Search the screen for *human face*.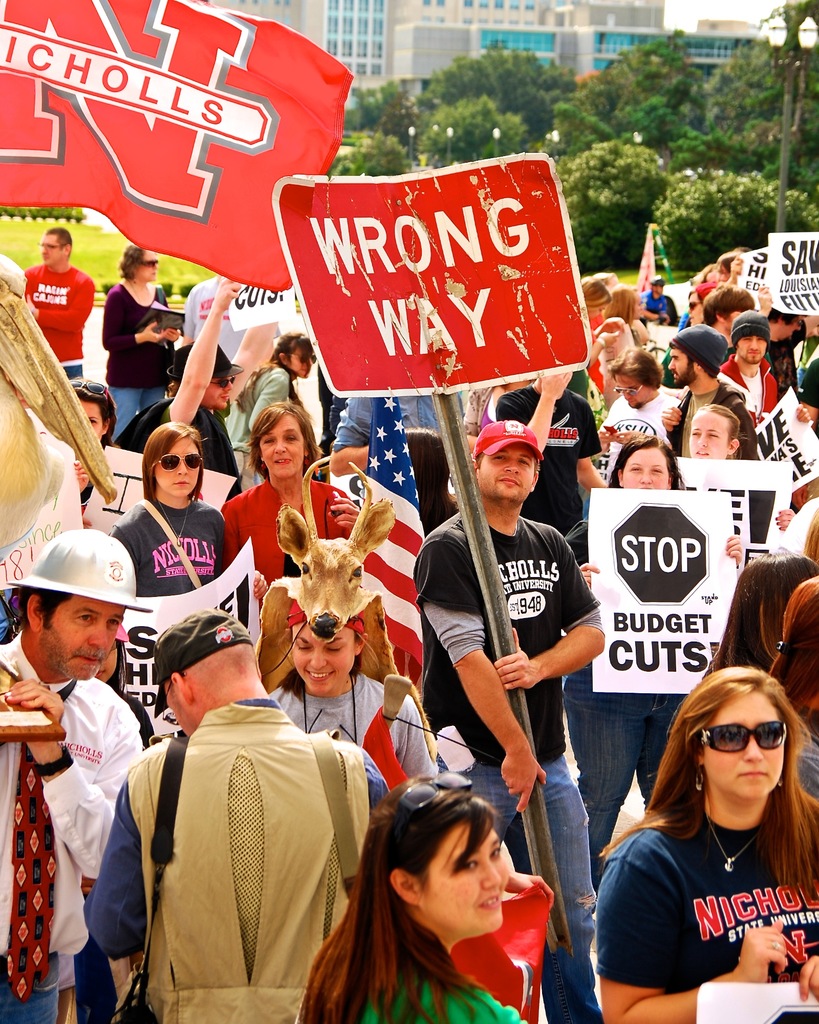
Found at bbox(38, 228, 61, 264).
